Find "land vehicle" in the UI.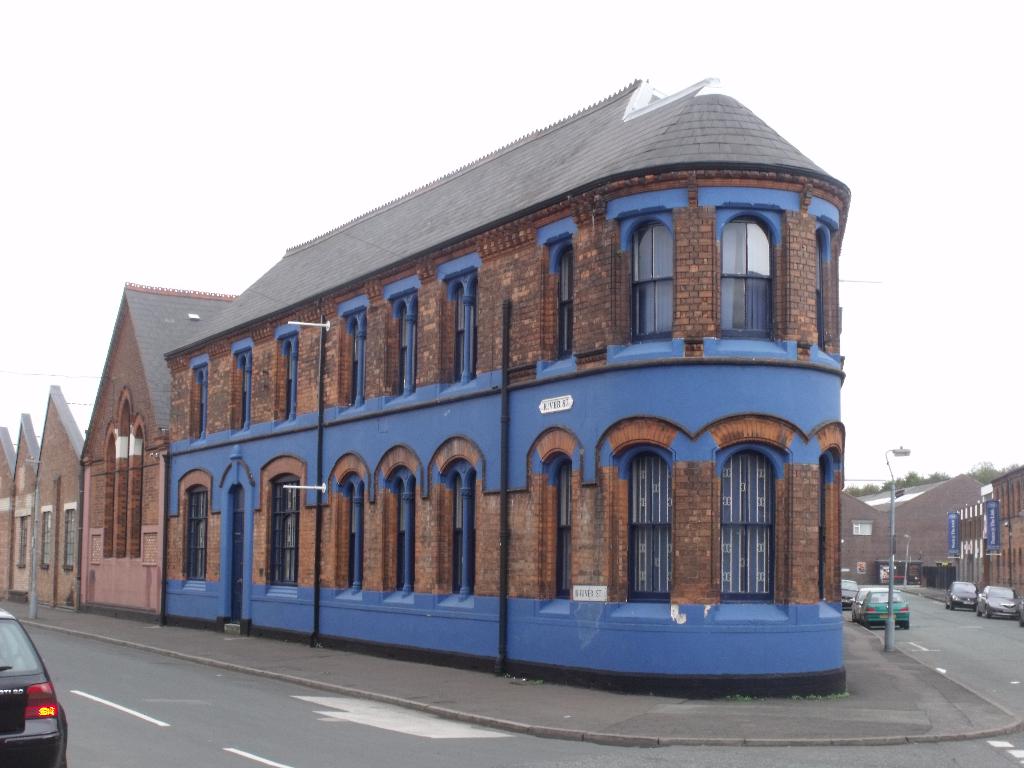
UI element at 1016,598,1023,628.
